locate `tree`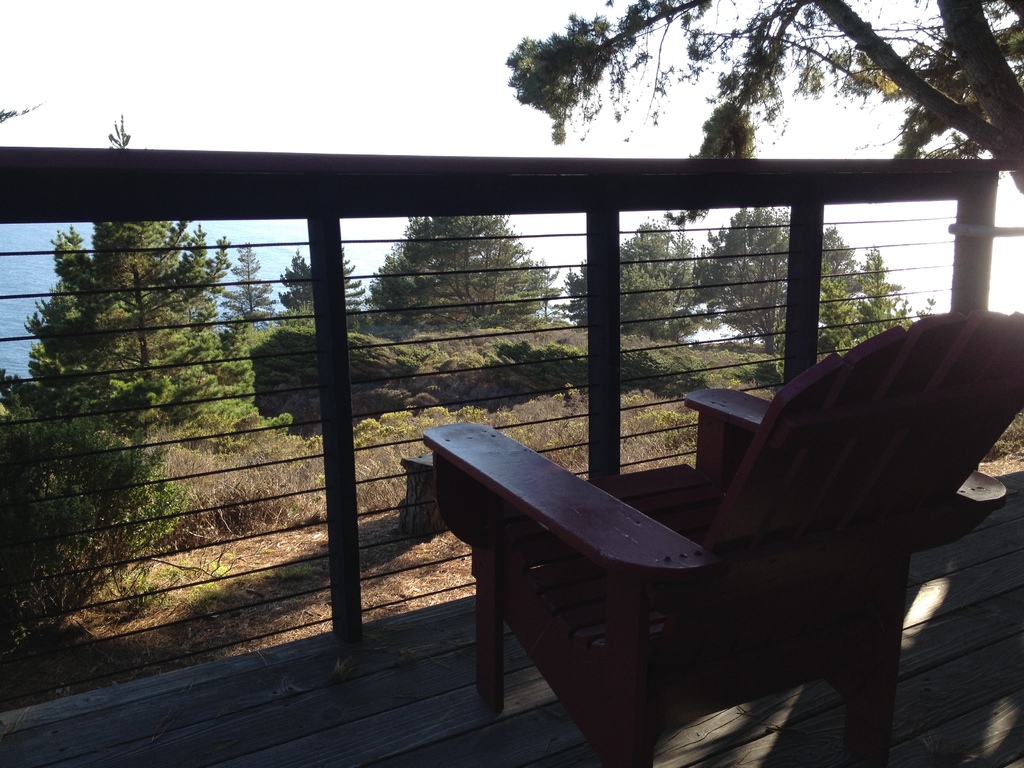
(x1=850, y1=241, x2=913, y2=335)
